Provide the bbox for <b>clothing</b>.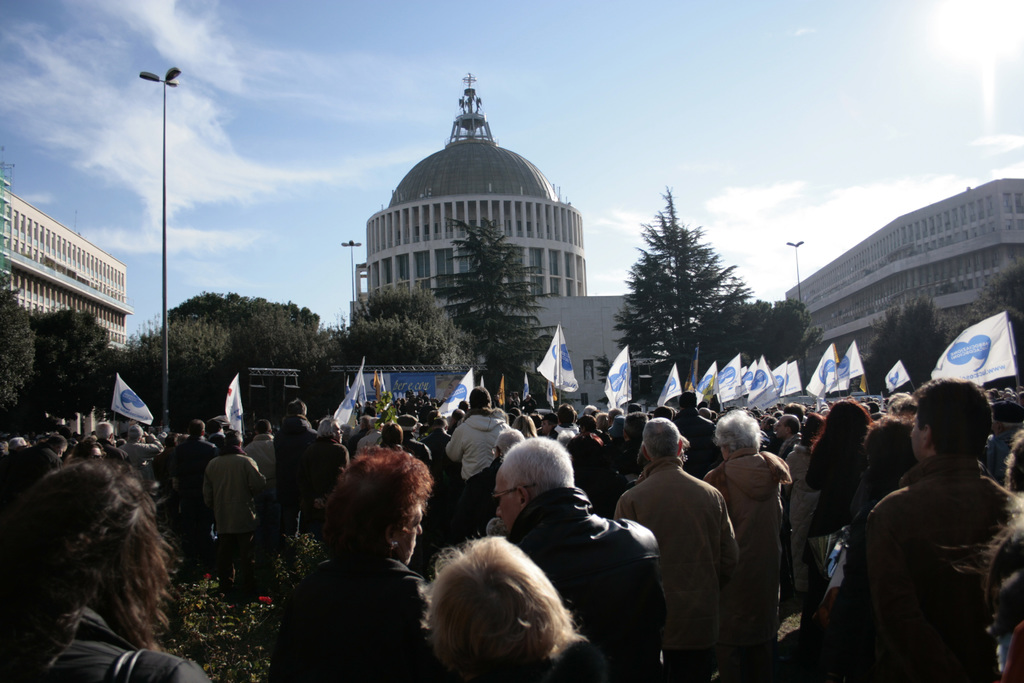
(835, 418, 1018, 675).
